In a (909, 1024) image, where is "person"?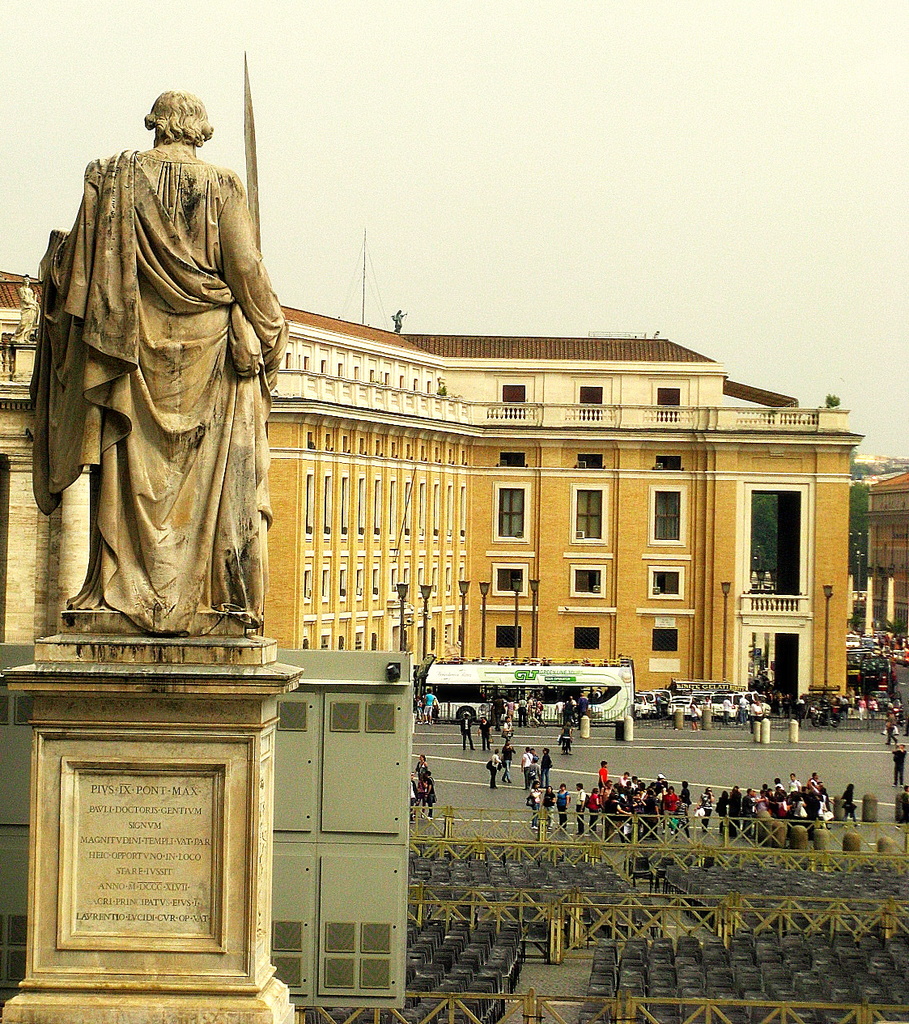
crop(538, 746, 550, 785).
